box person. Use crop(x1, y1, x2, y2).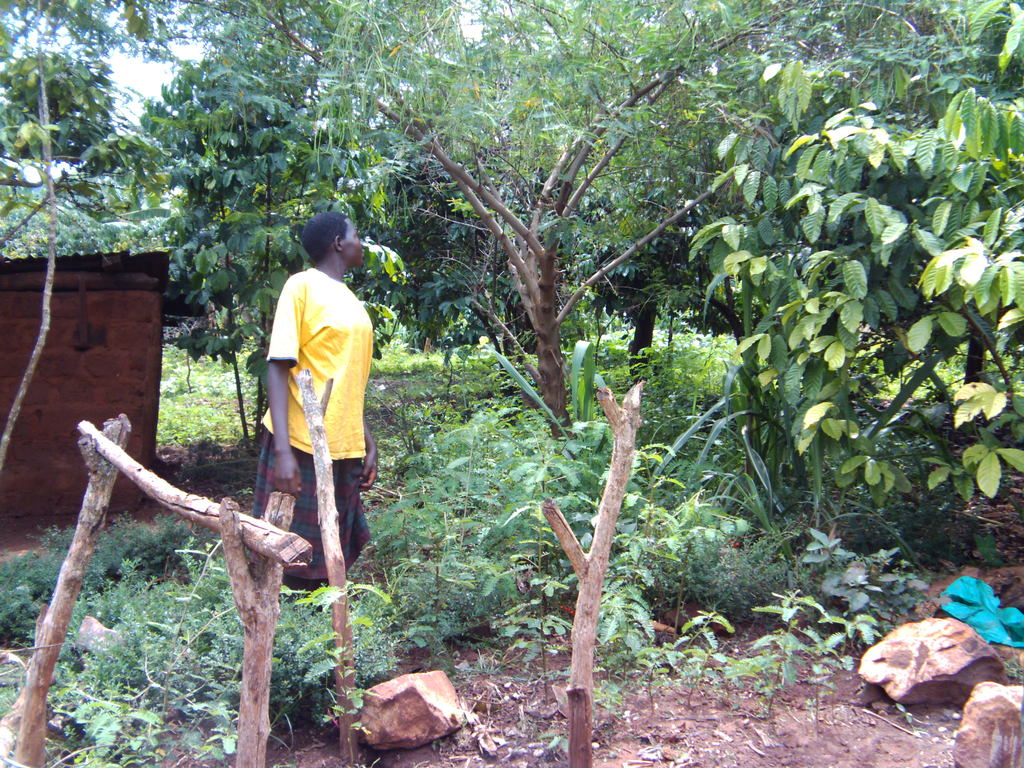
crop(200, 230, 354, 720).
